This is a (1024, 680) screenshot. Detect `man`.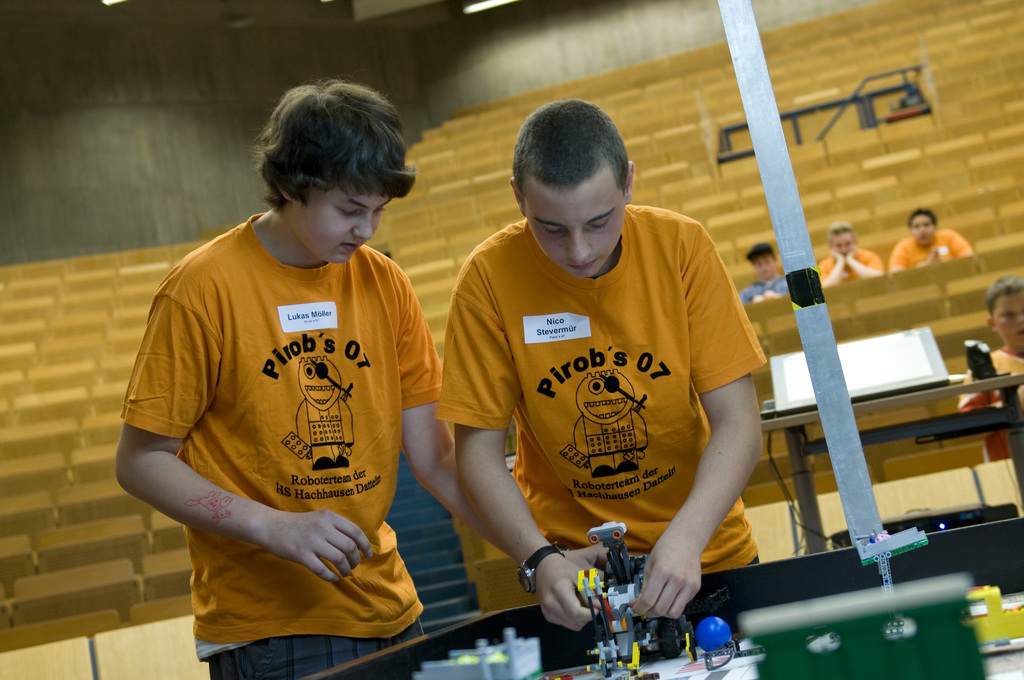
l=889, t=211, r=976, b=273.
